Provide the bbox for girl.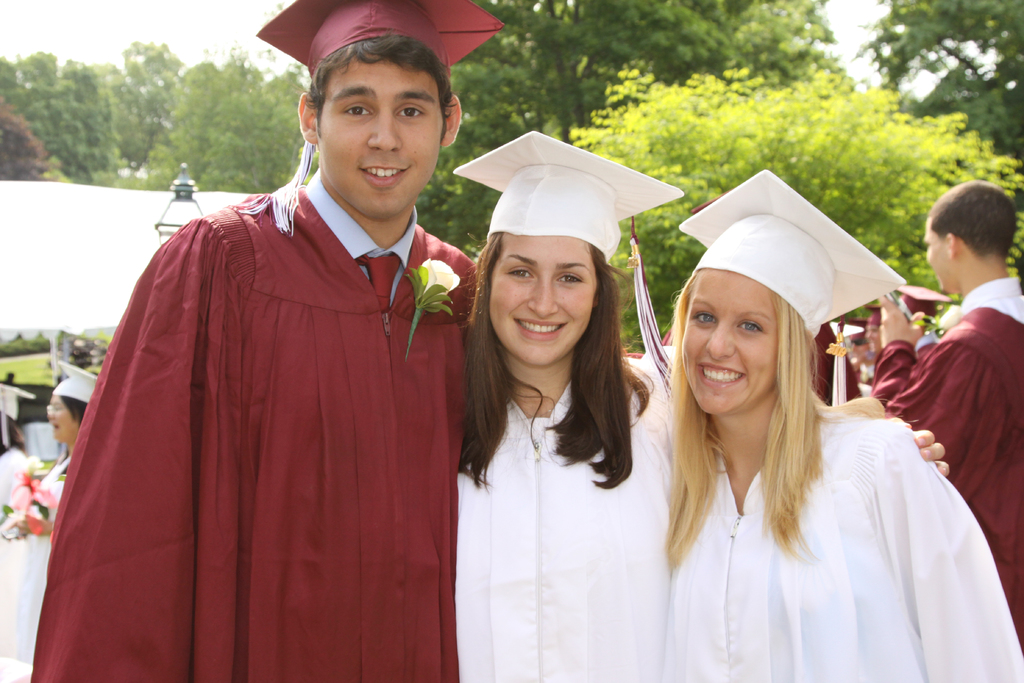
box(650, 168, 1018, 682).
